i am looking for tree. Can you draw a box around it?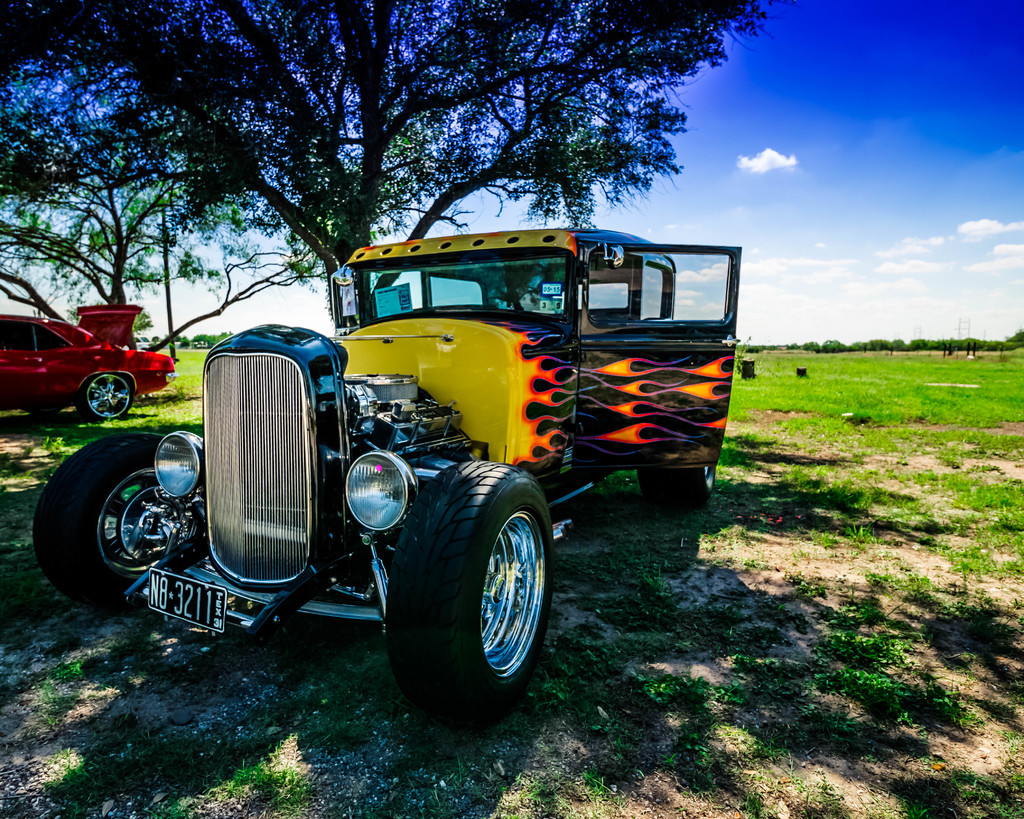
Sure, the bounding box is 0:0:765:333.
